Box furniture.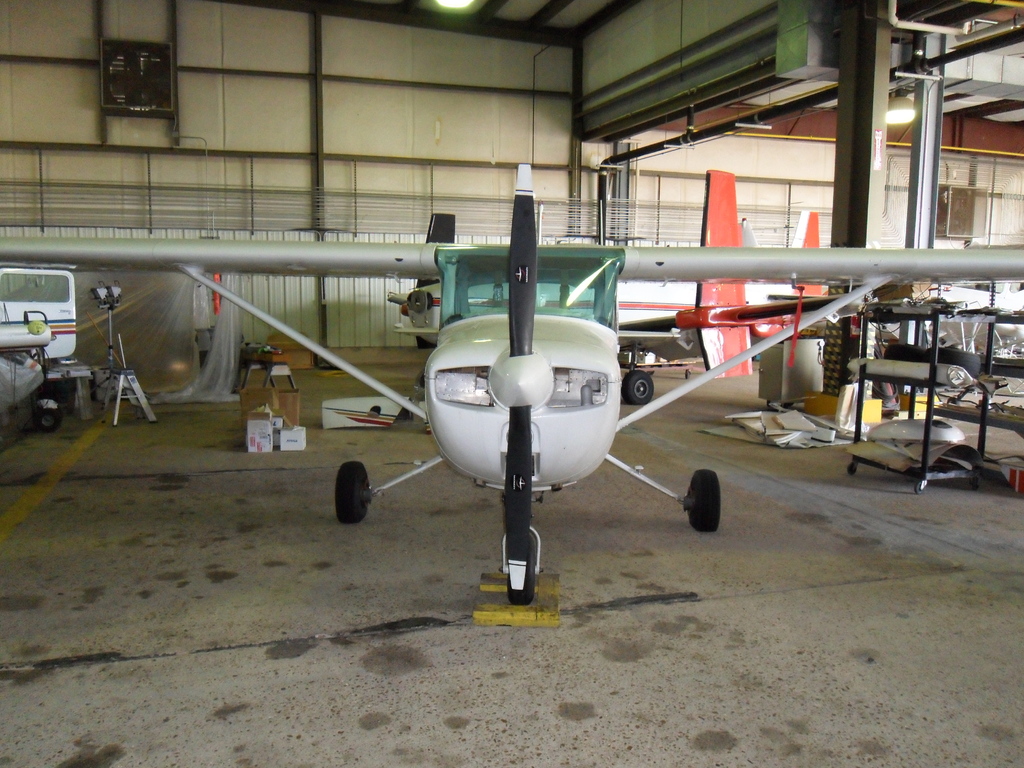
(left=242, top=361, right=296, bottom=390).
